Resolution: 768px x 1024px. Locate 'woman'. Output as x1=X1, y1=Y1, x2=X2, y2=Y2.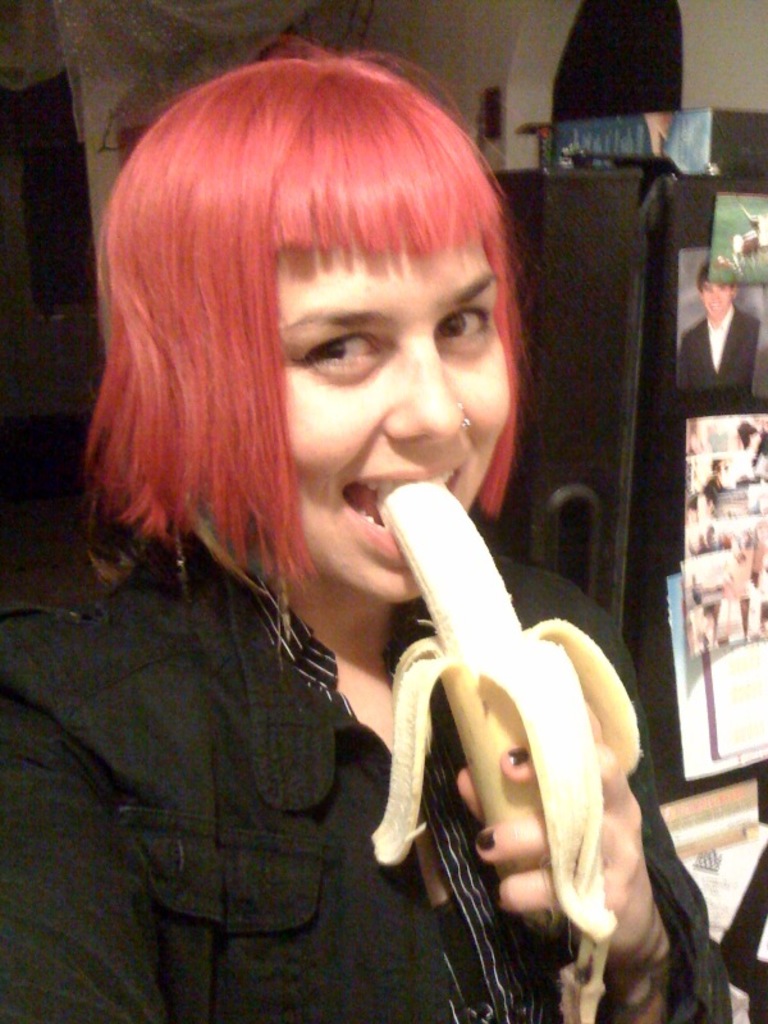
x1=58, y1=51, x2=655, y2=991.
